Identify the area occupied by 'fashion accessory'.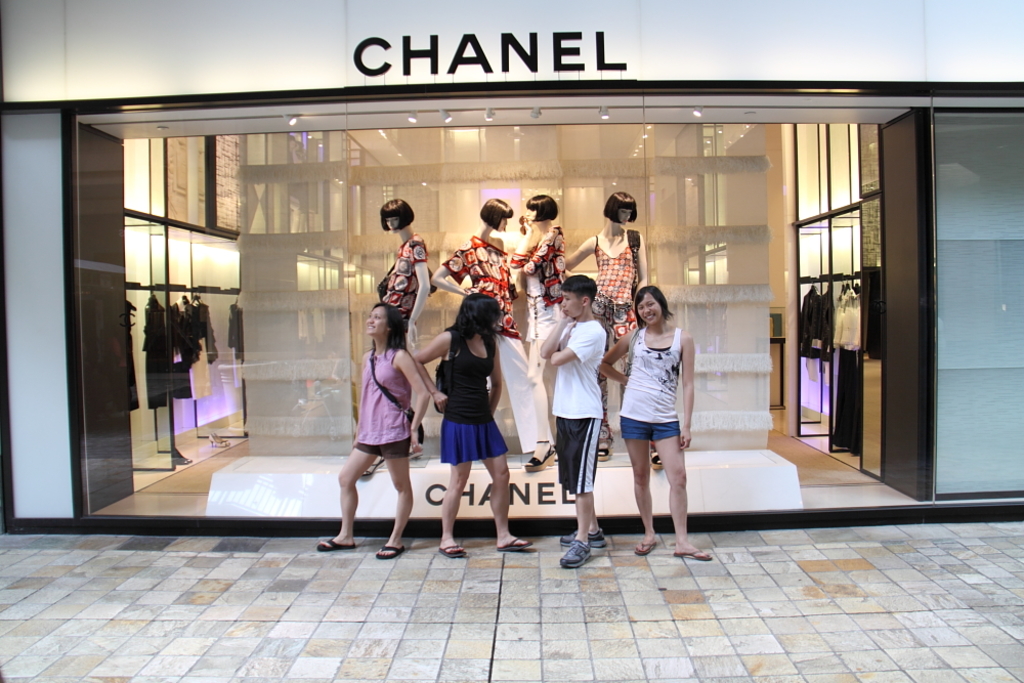
Area: {"left": 435, "top": 545, "right": 468, "bottom": 559}.
